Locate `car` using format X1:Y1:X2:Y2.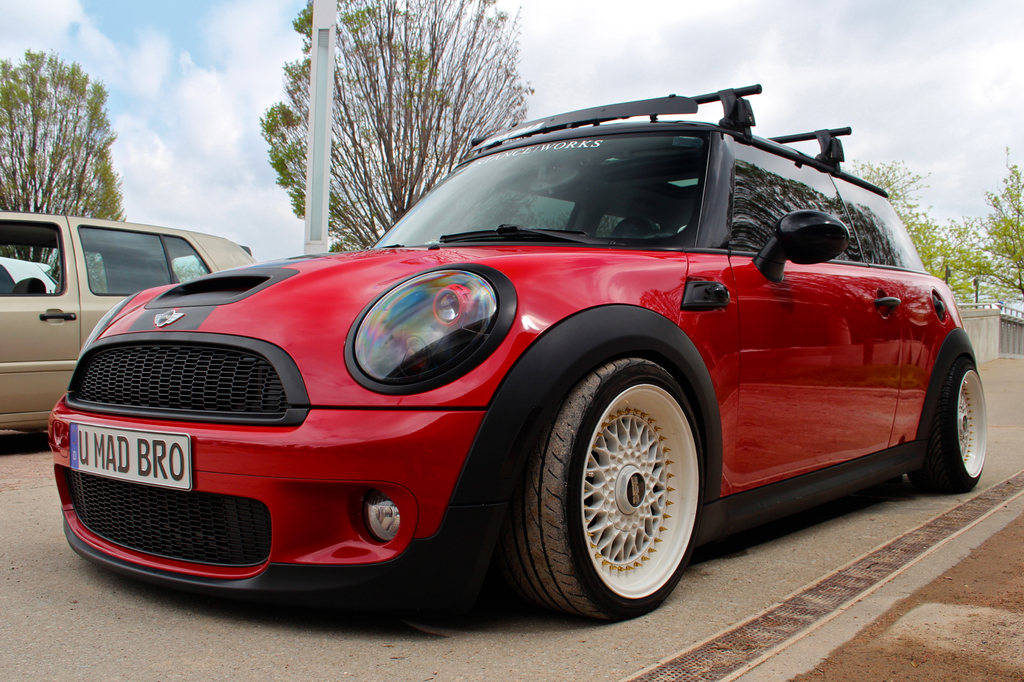
0:214:259:438.
